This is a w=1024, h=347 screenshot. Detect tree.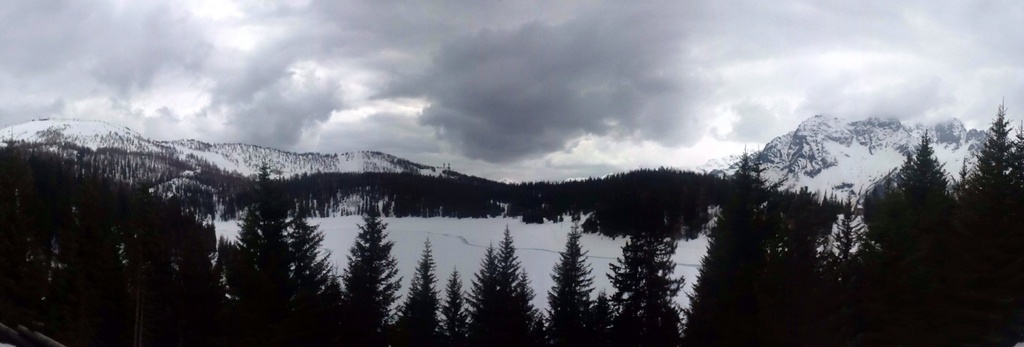
box(332, 189, 403, 316).
